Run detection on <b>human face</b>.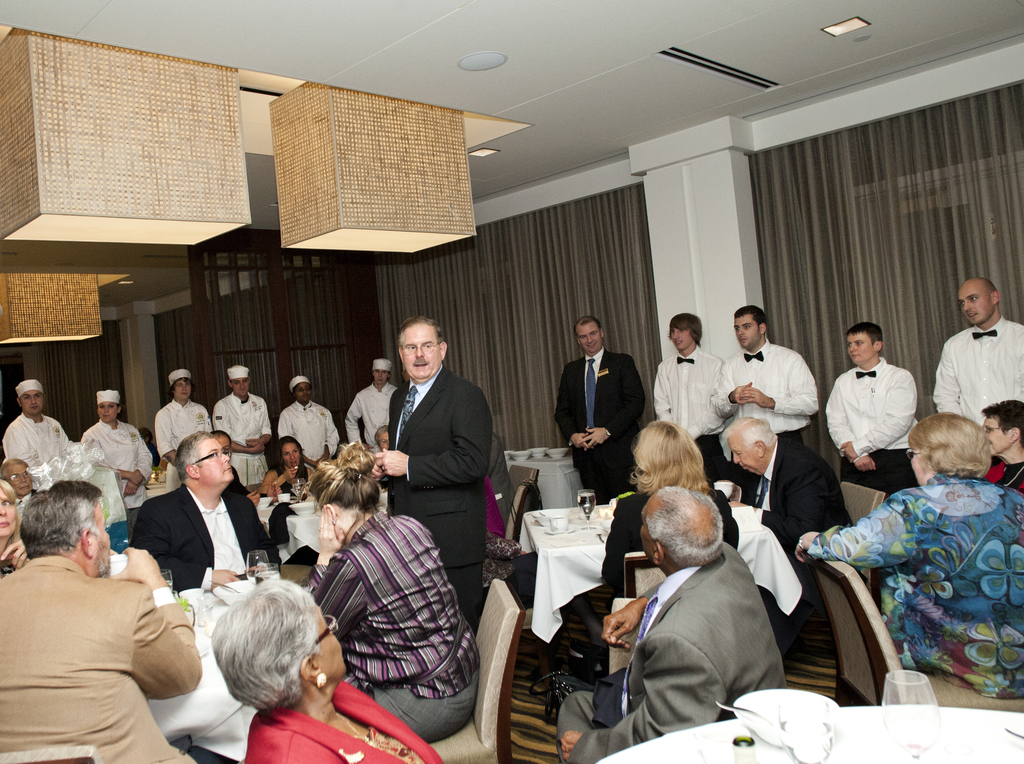
Result: rect(19, 390, 42, 415).
